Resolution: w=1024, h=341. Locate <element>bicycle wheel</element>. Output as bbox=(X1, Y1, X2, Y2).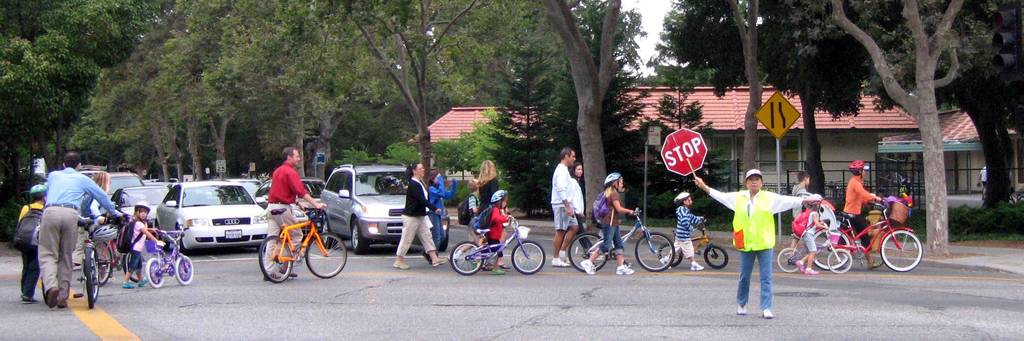
bbox=(812, 225, 851, 271).
